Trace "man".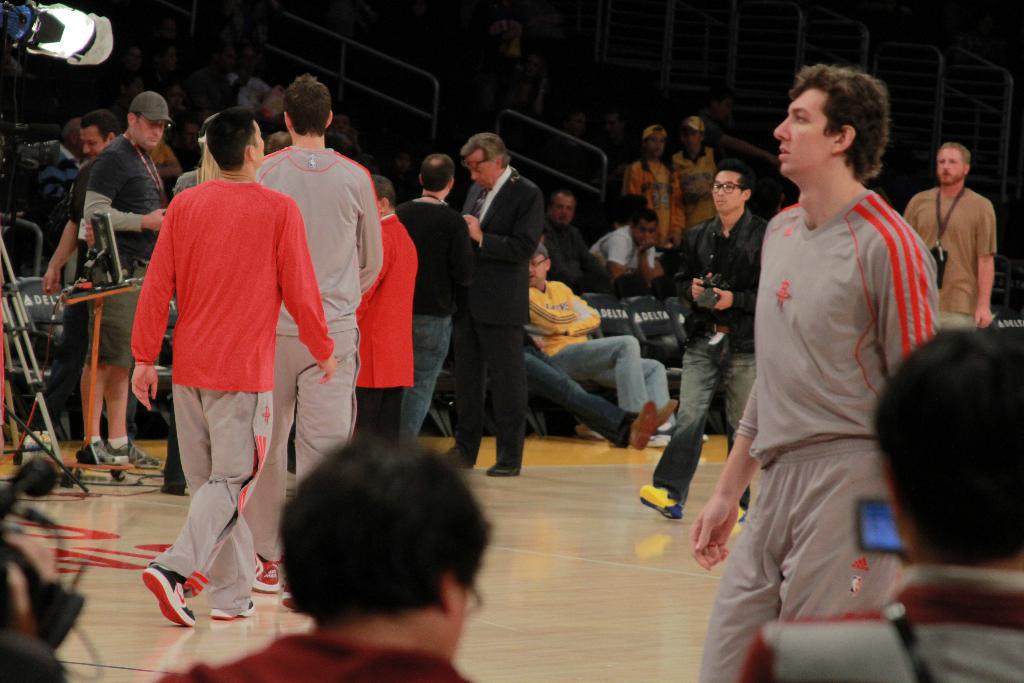
Traced to (left=683, top=65, right=944, bottom=682).
